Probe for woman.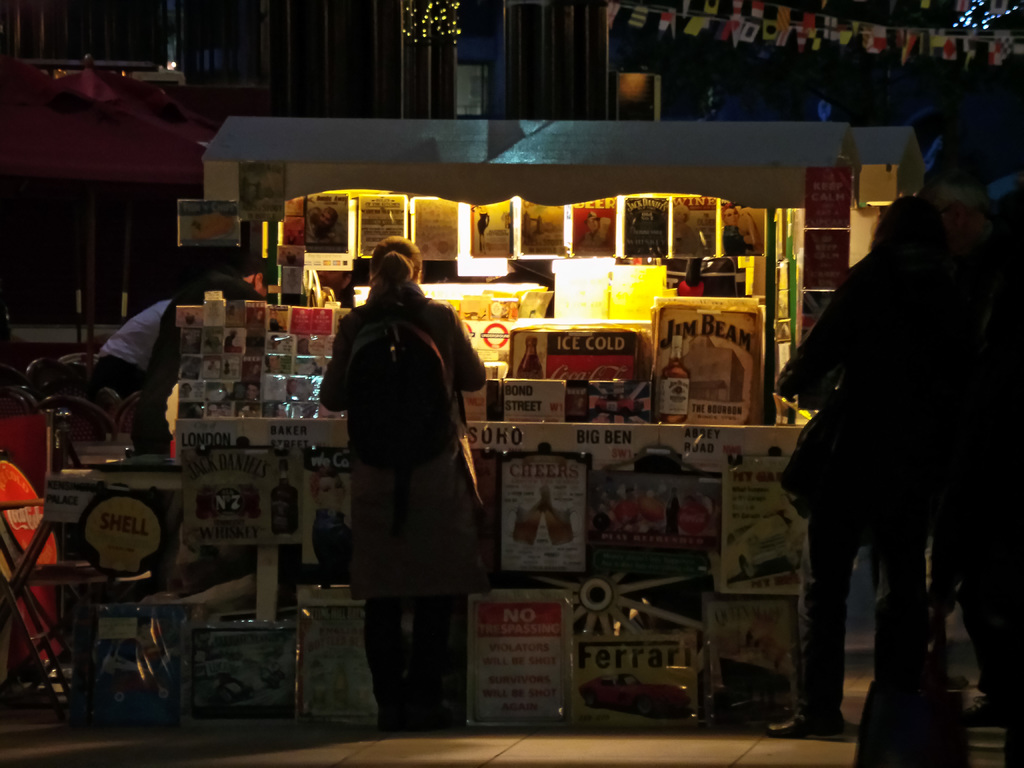
Probe result: region(314, 207, 493, 730).
